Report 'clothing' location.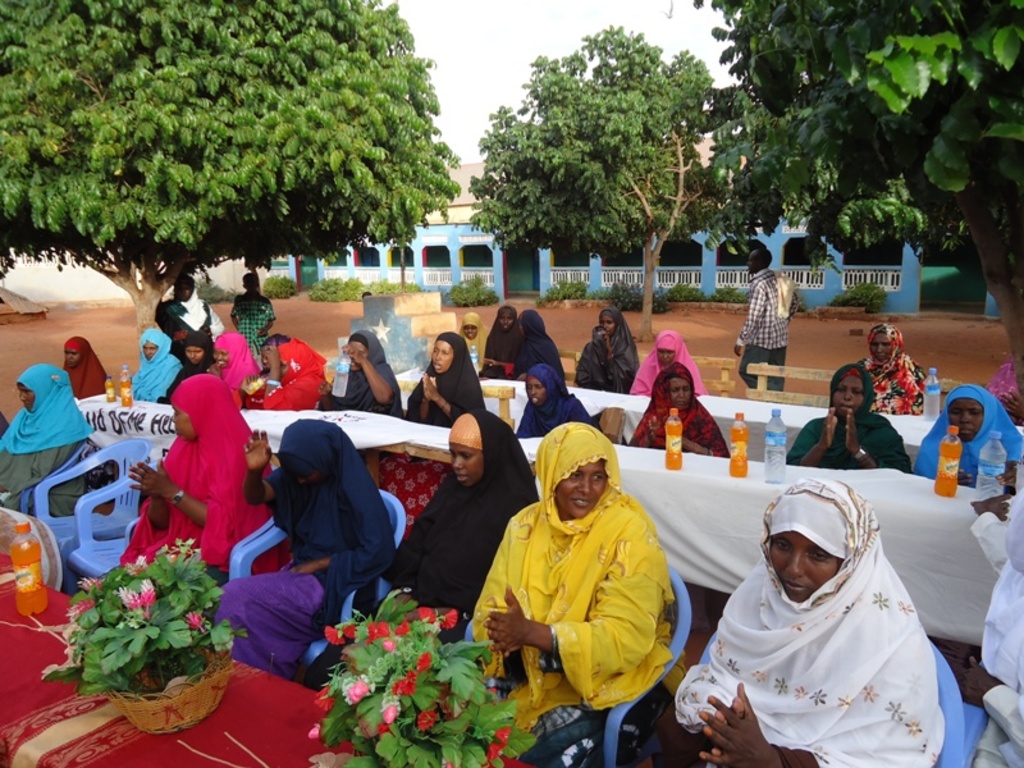
Report: x1=632 y1=352 x2=732 y2=458.
